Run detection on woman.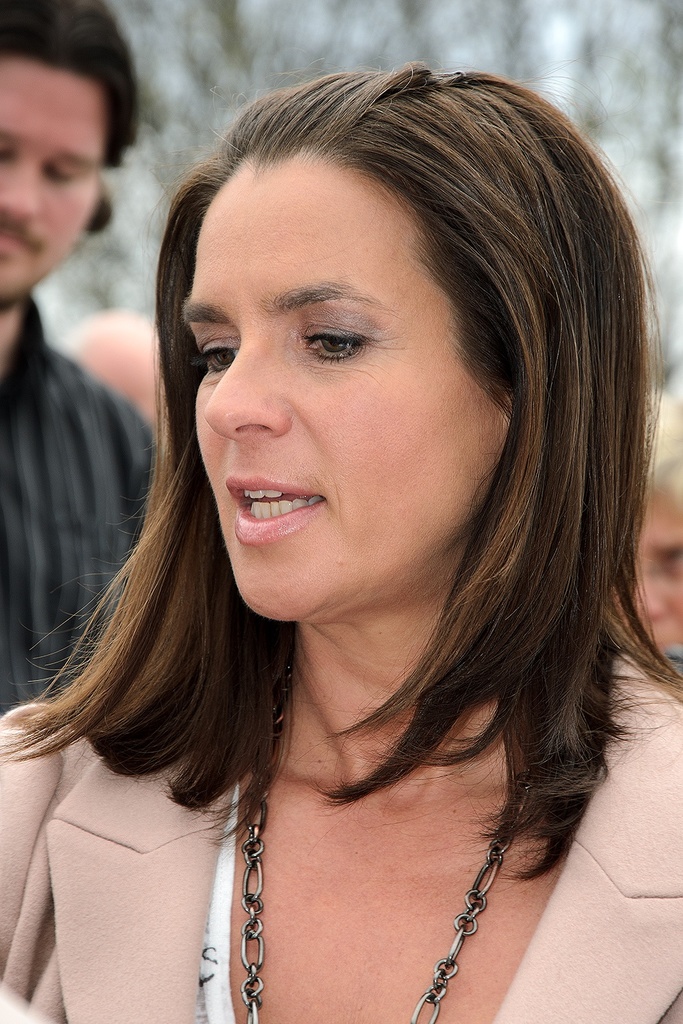
Result: crop(1, 68, 673, 1014).
